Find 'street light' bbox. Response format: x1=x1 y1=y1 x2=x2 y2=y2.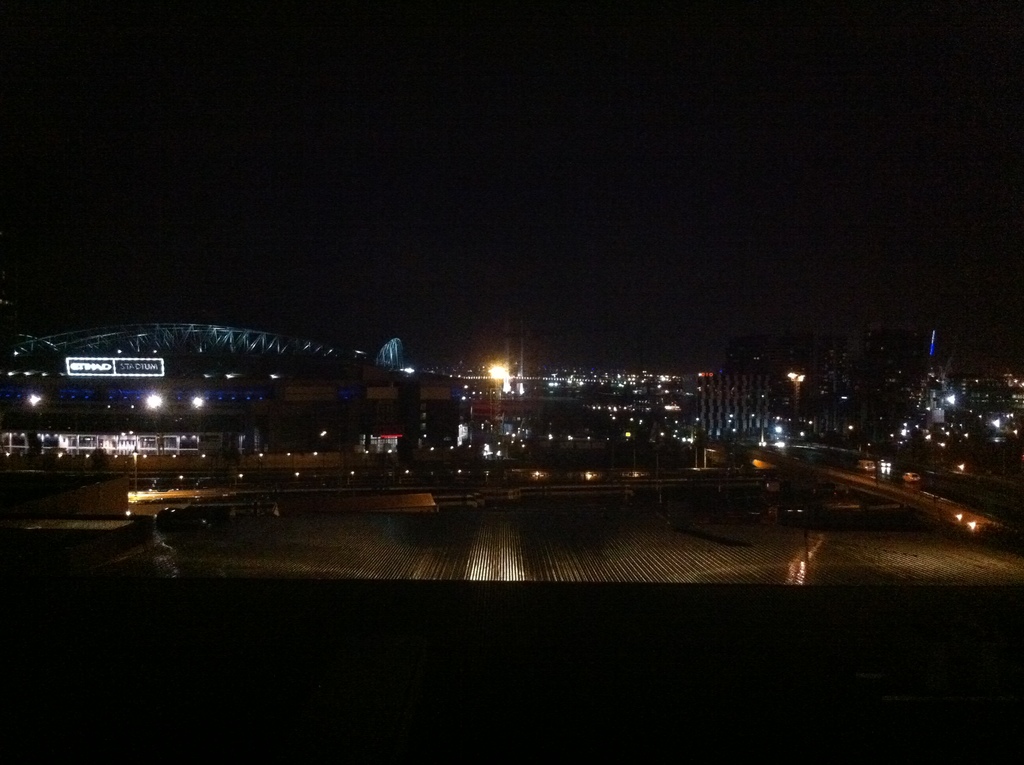
x1=362 y1=447 x2=371 y2=485.
